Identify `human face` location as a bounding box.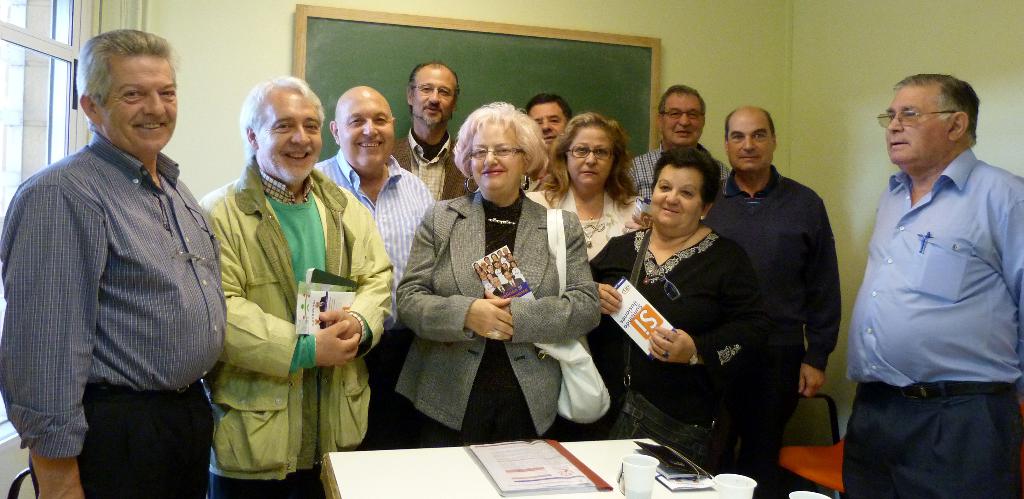
region(566, 126, 614, 189).
